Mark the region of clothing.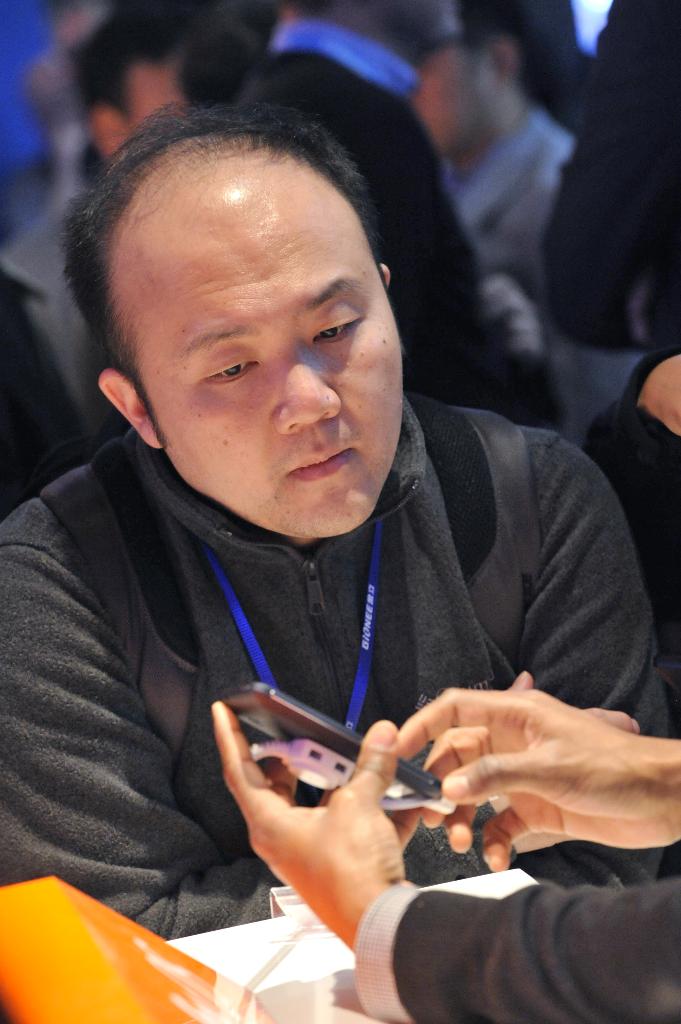
Region: 0/395/678/928.
